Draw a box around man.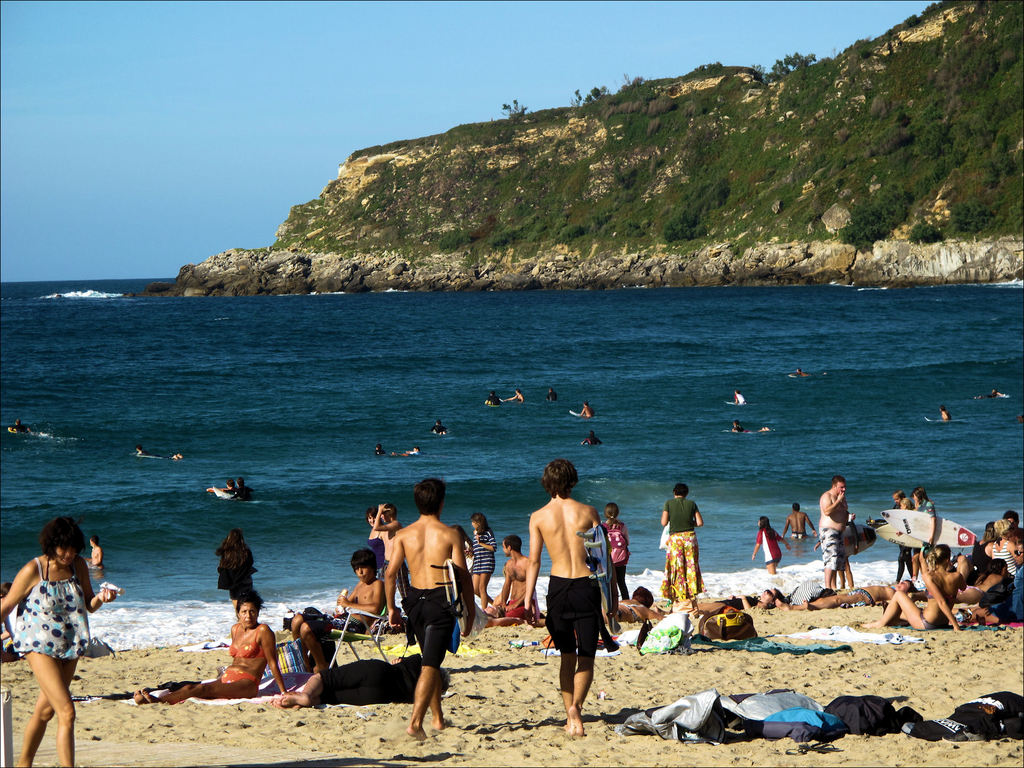
497,534,546,617.
